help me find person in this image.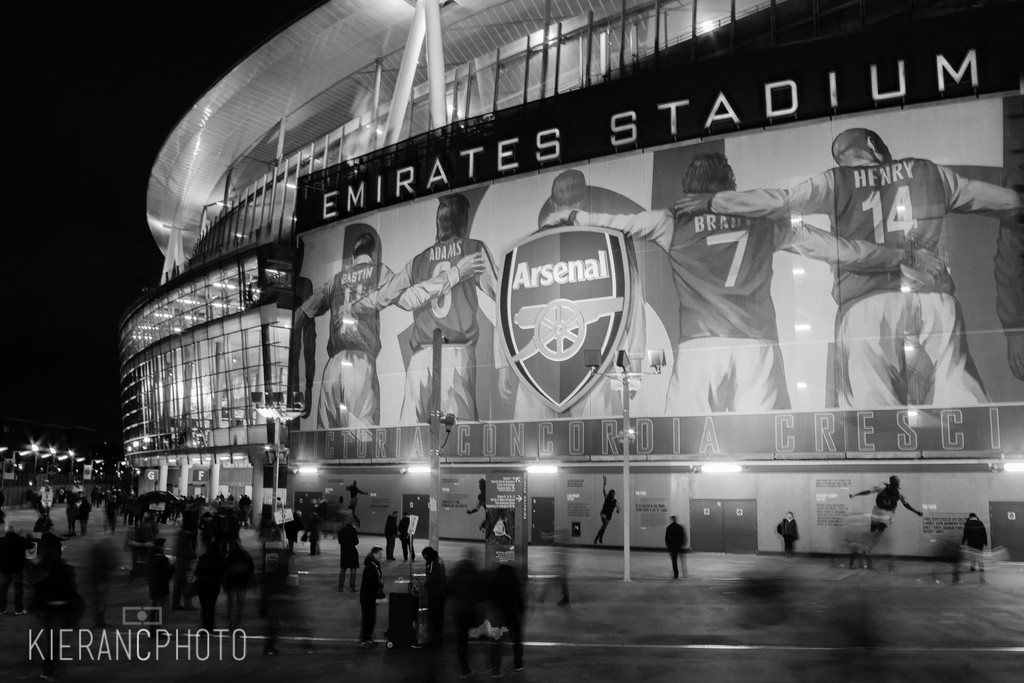
Found it: rect(22, 532, 85, 630).
